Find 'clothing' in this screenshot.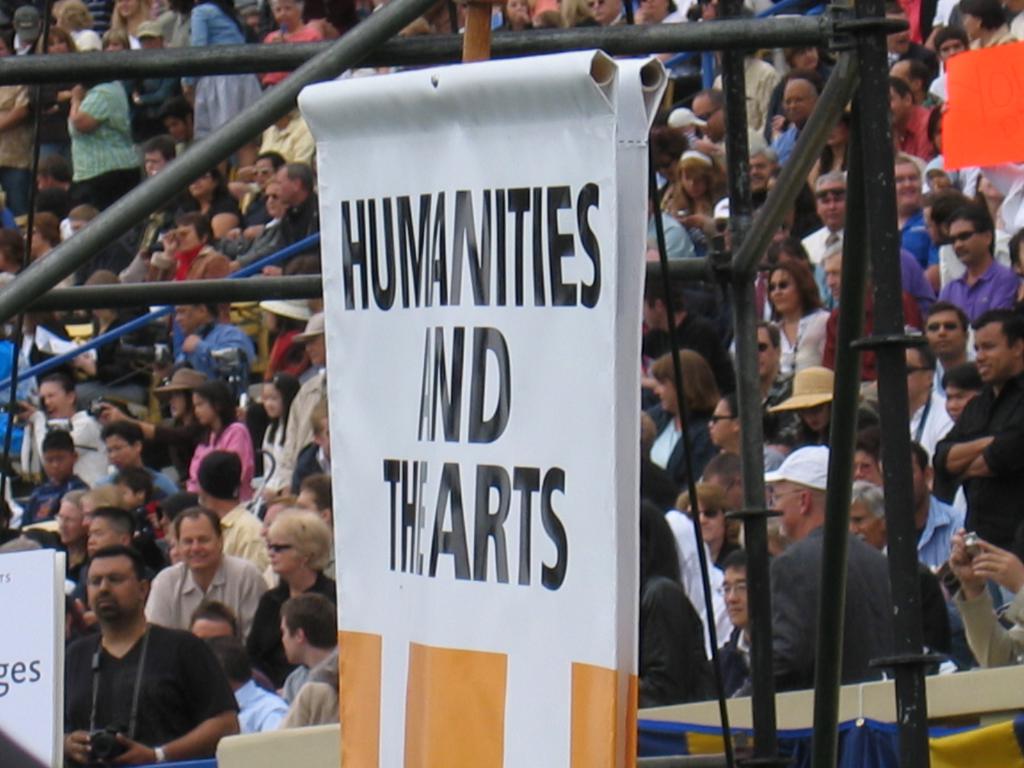
The bounding box for 'clothing' is crop(65, 81, 143, 205).
